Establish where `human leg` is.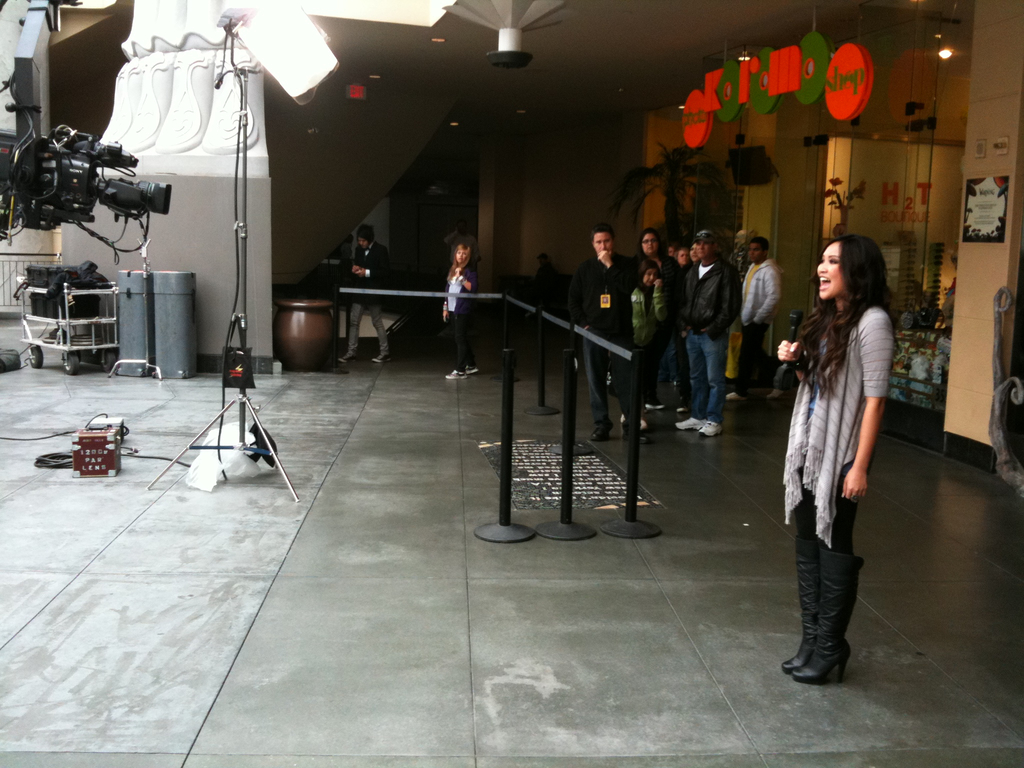
Established at <bbox>723, 326, 769, 399</bbox>.
